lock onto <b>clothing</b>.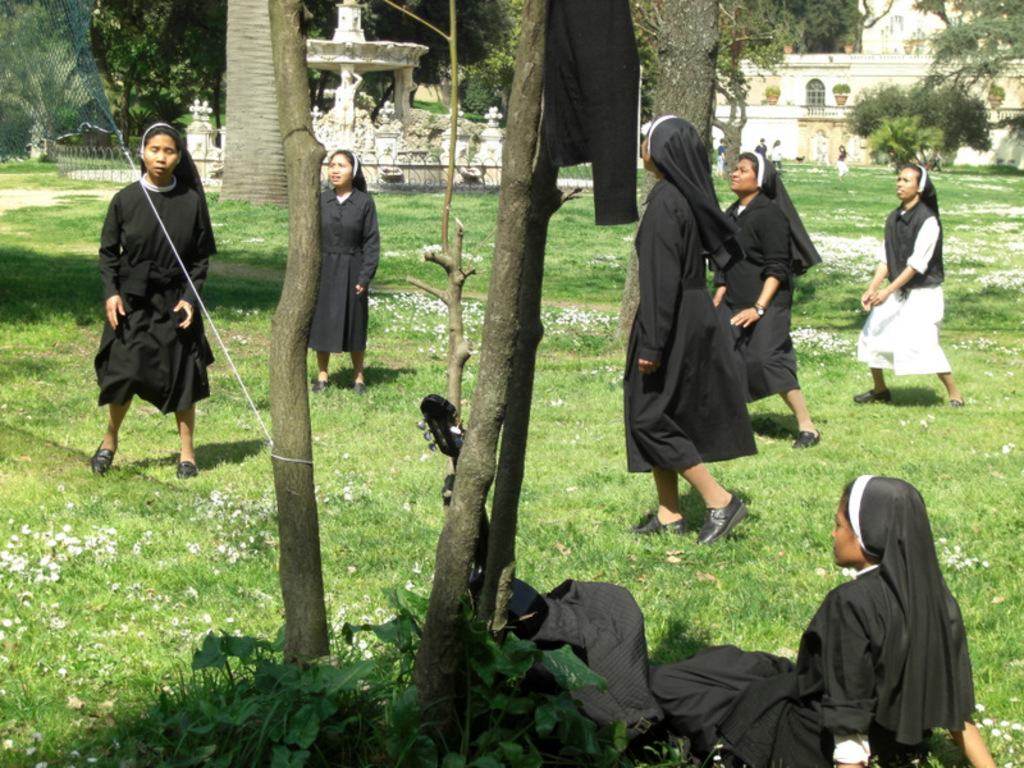
Locked: x1=535, y1=575, x2=662, y2=742.
